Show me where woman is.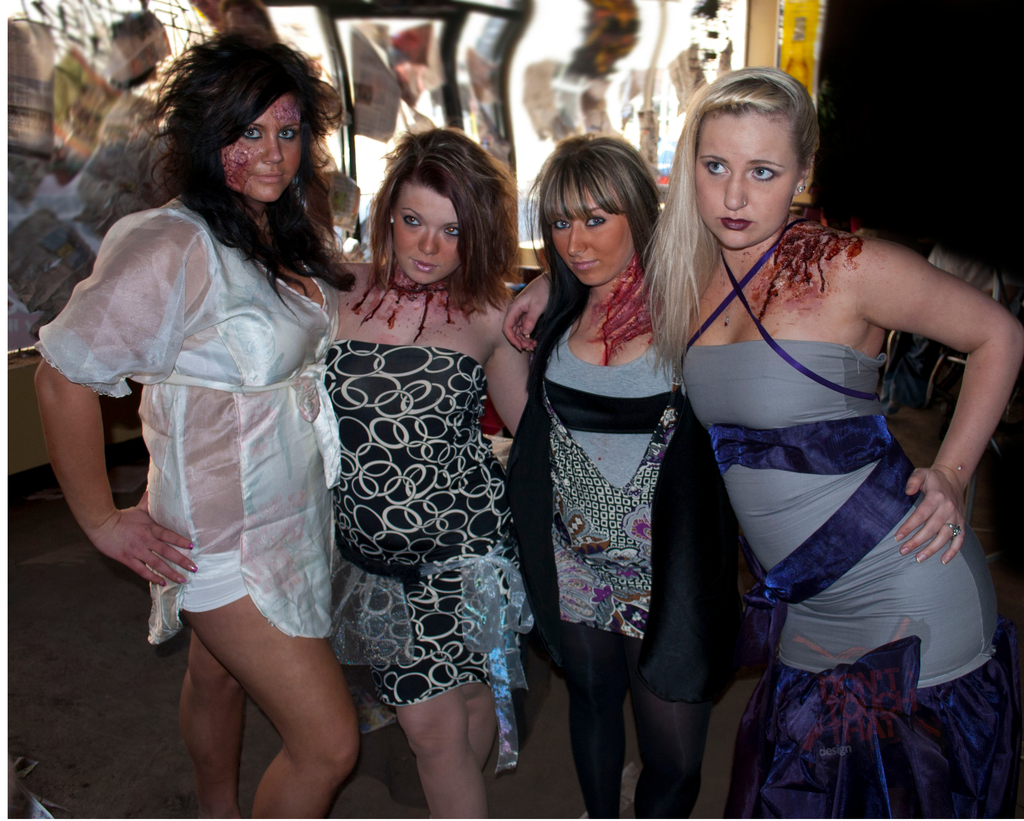
woman is at box(489, 124, 731, 815).
